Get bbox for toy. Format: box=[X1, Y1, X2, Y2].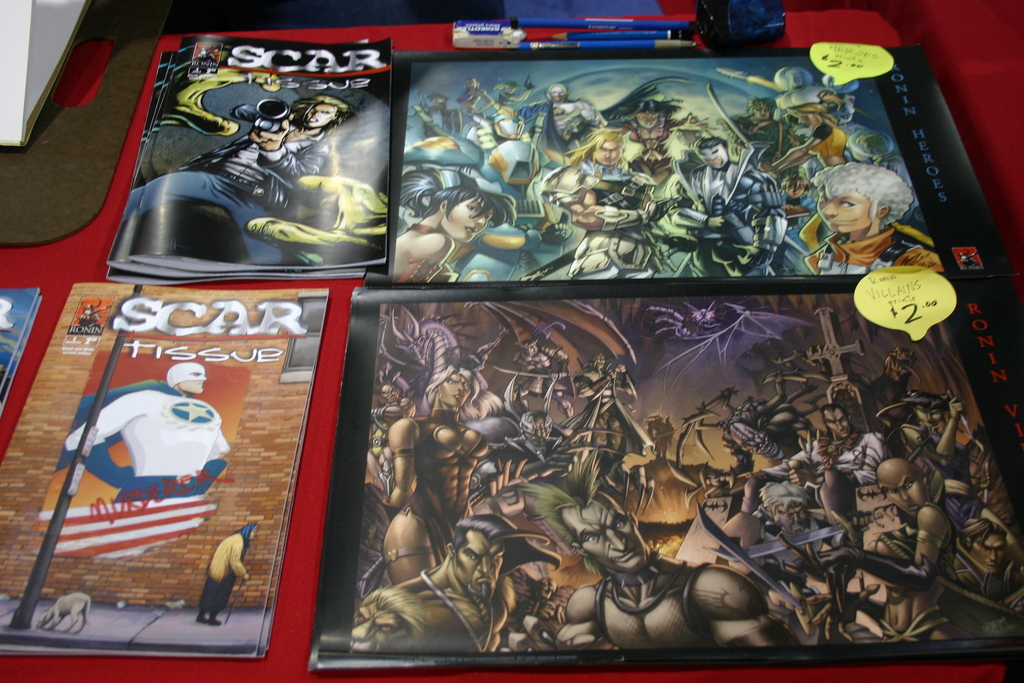
box=[60, 356, 237, 506].
